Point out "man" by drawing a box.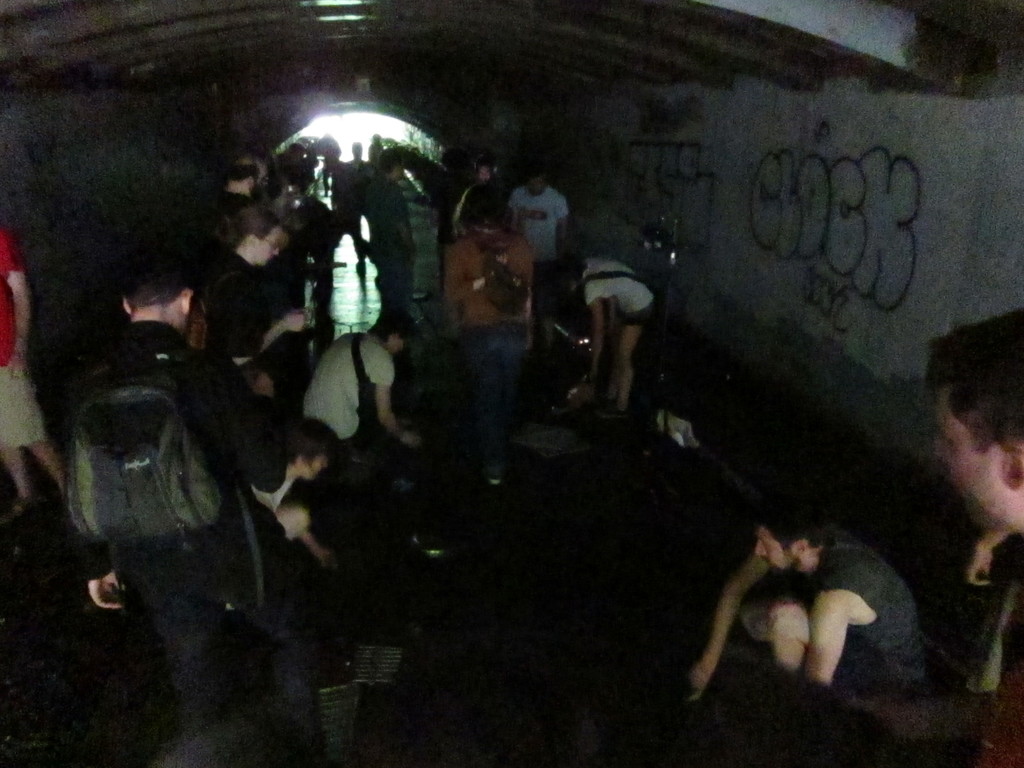
(x1=362, y1=148, x2=414, y2=310).
